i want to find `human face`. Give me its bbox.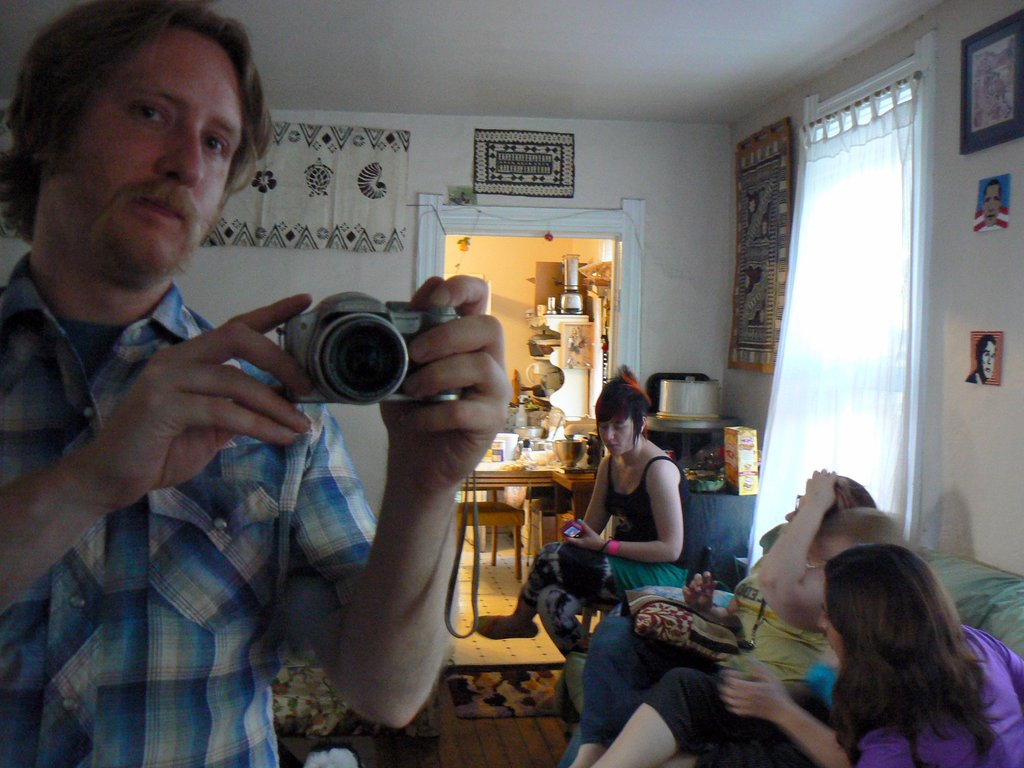
crop(982, 185, 1002, 226).
